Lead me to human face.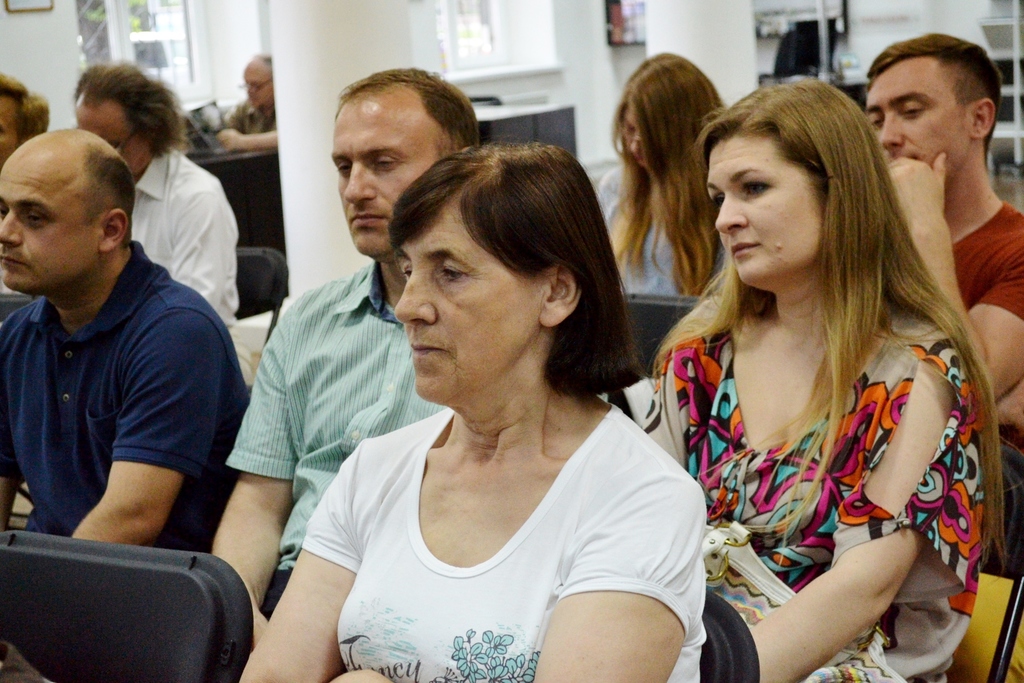
Lead to [left=616, top=97, right=669, bottom=173].
